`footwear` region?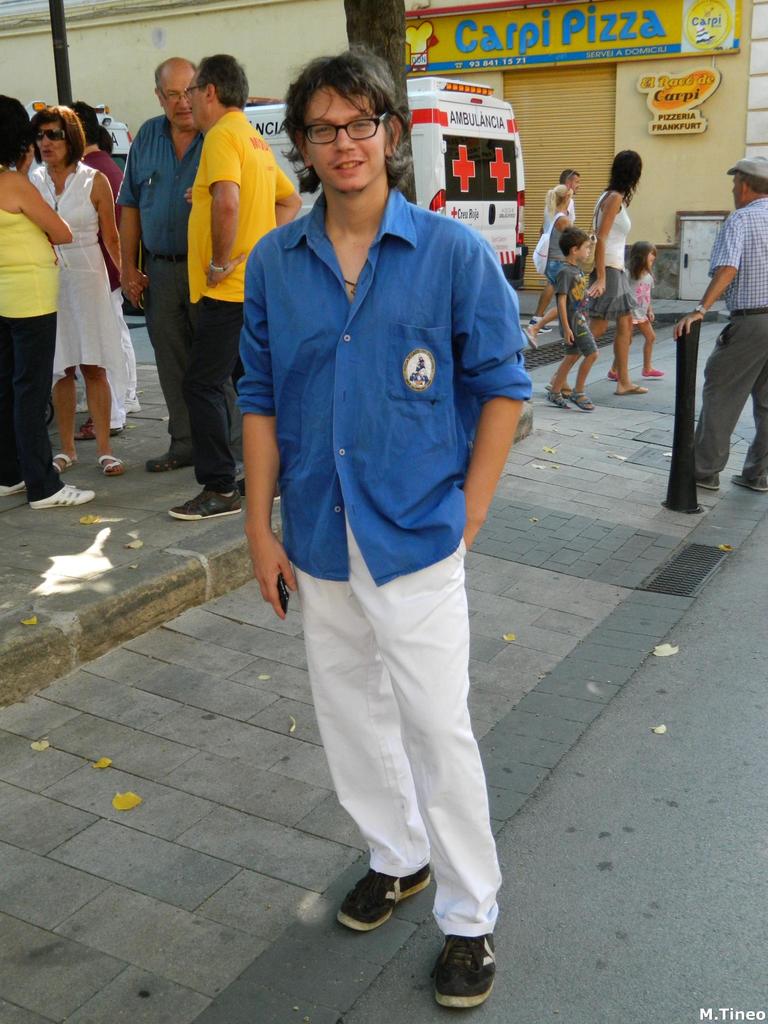
342 842 422 929
